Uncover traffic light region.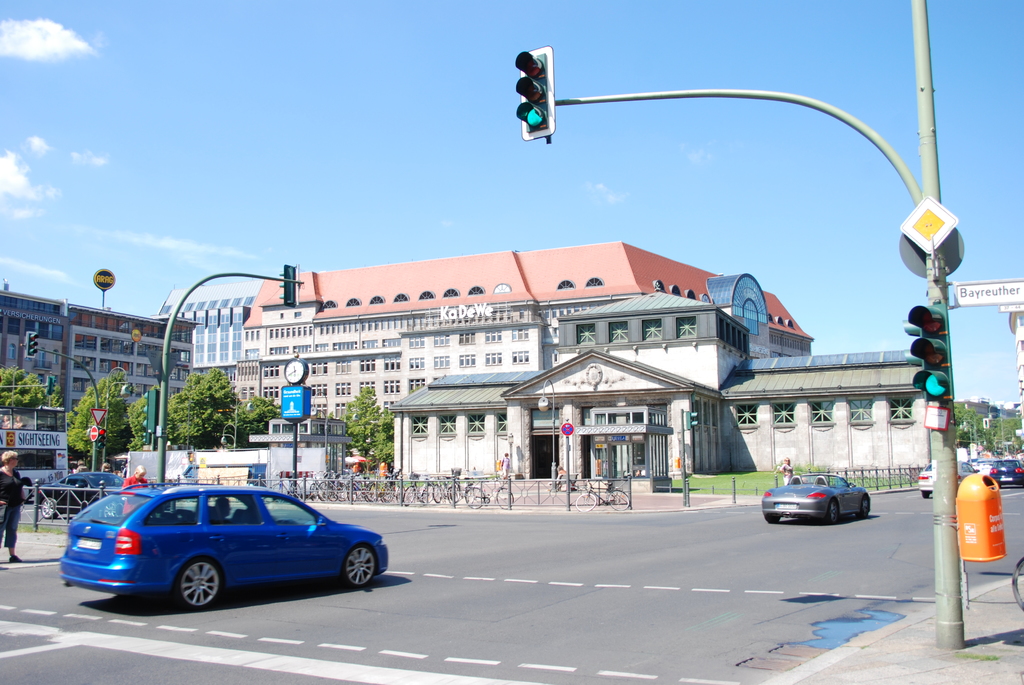
Uncovered: <bbox>515, 45, 557, 144</bbox>.
